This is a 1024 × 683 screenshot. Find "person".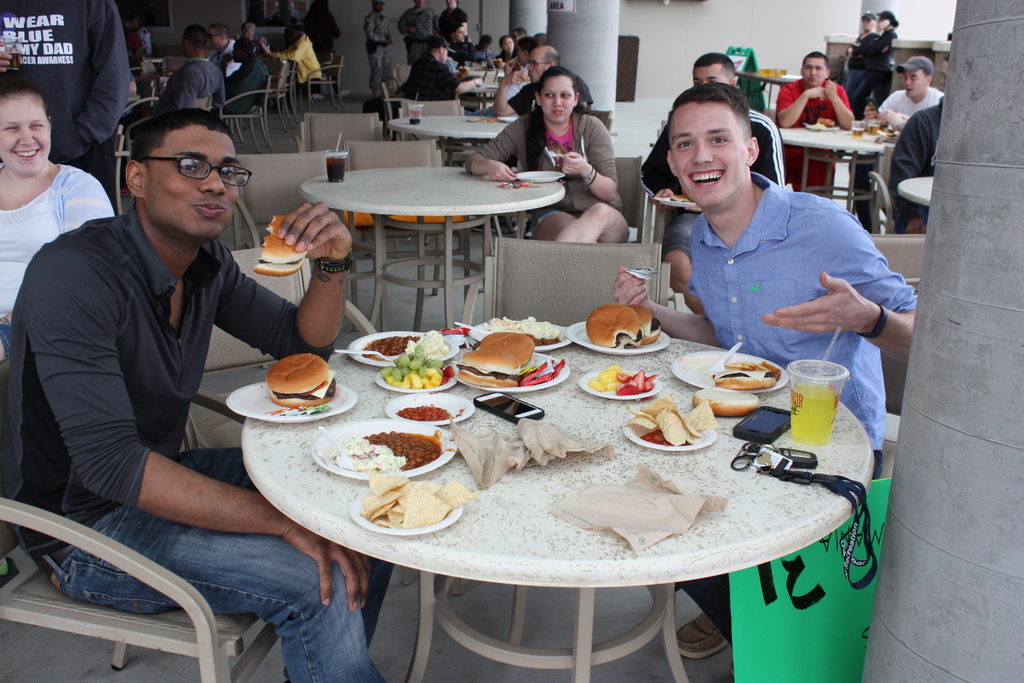
Bounding box: select_region(204, 19, 261, 114).
